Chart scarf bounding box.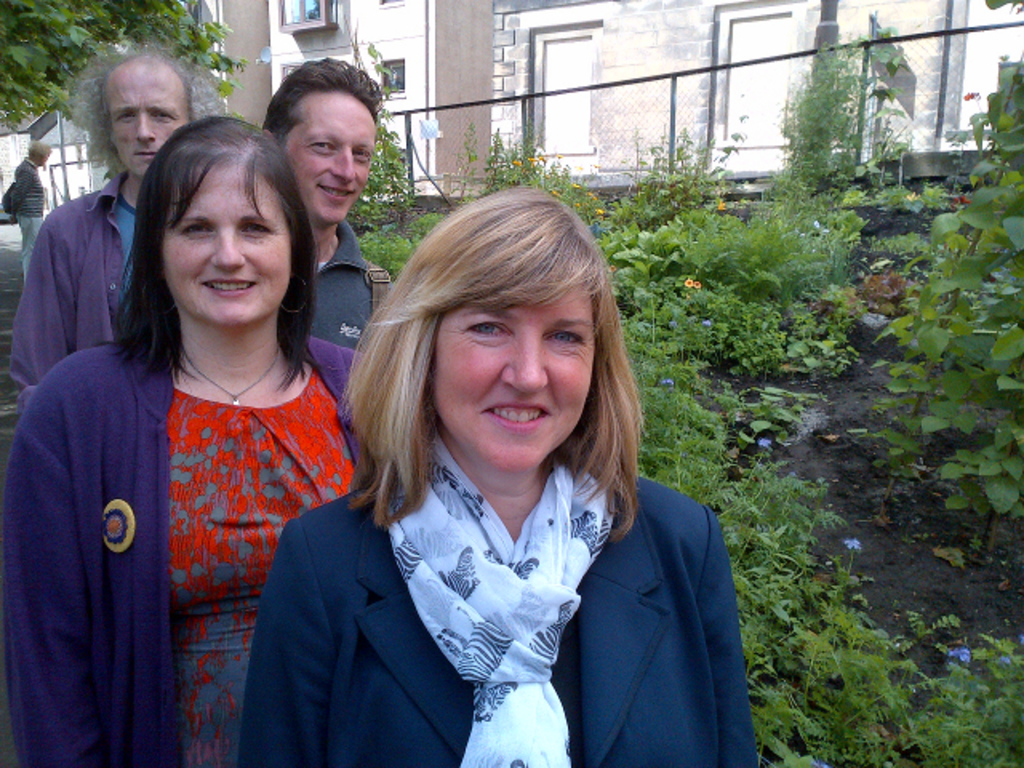
Charted: box(374, 434, 619, 766).
